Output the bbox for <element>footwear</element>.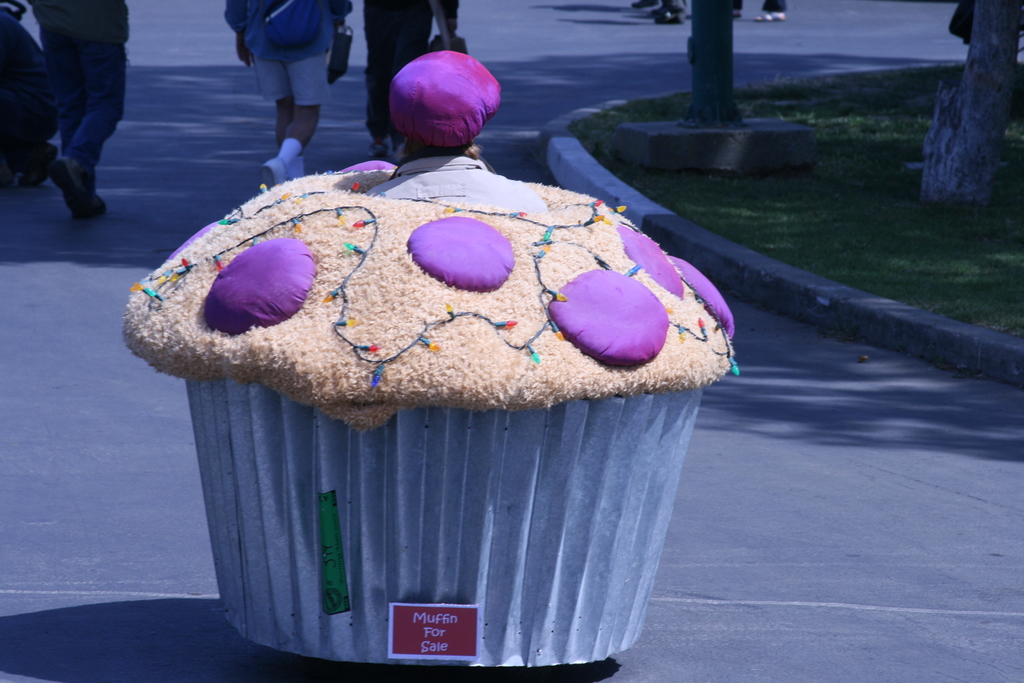
bbox=[371, 139, 387, 154].
